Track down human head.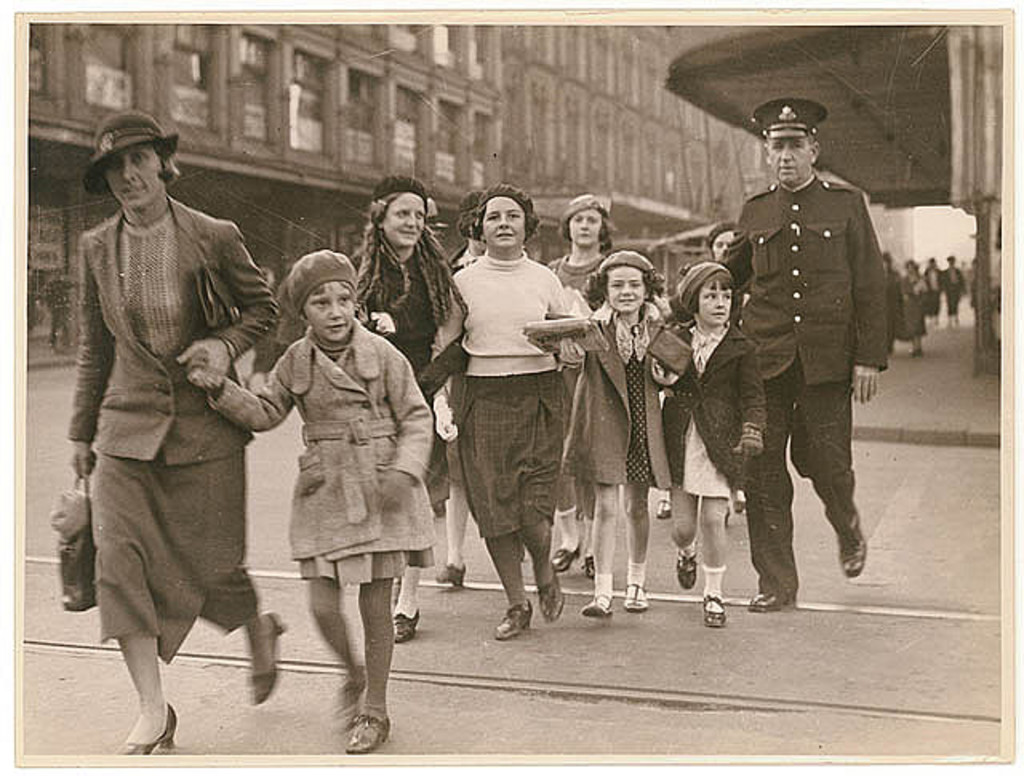
Tracked to x1=760 y1=102 x2=821 y2=184.
